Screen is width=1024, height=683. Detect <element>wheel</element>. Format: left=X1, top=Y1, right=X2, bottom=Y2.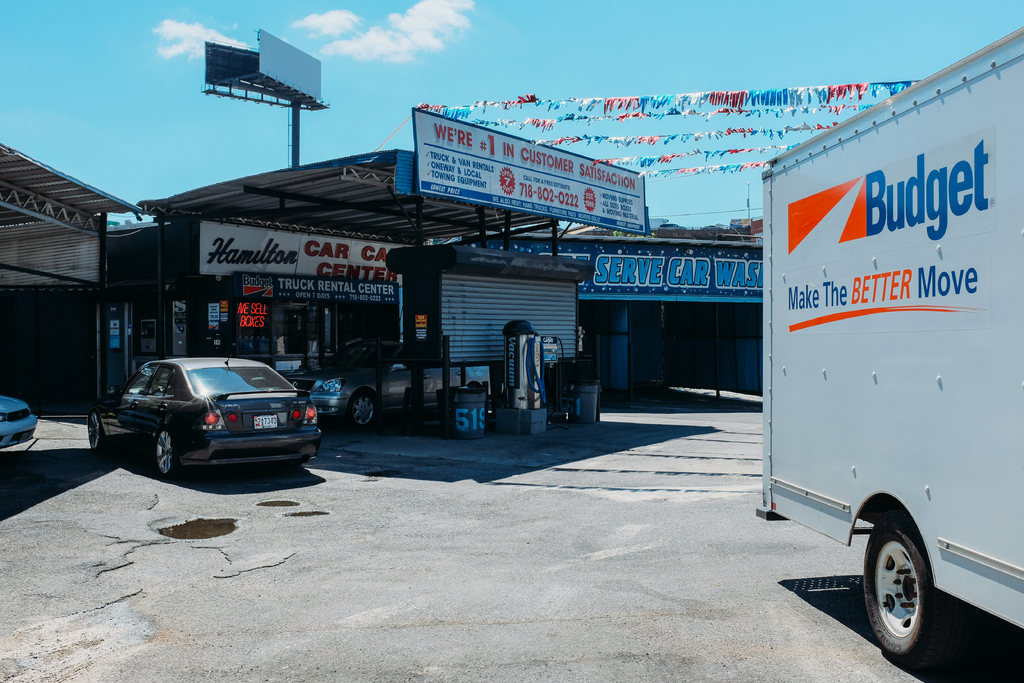
left=90, top=411, right=101, bottom=450.
